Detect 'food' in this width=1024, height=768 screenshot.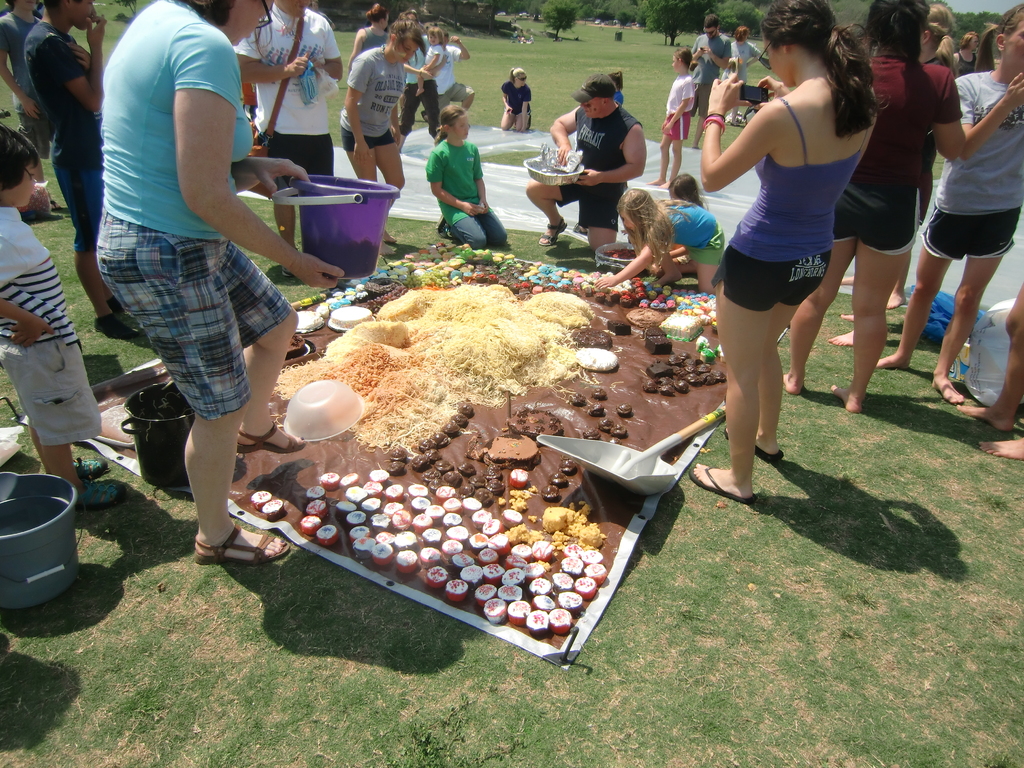
Detection: [left=251, top=489, right=271, bottom=510].
